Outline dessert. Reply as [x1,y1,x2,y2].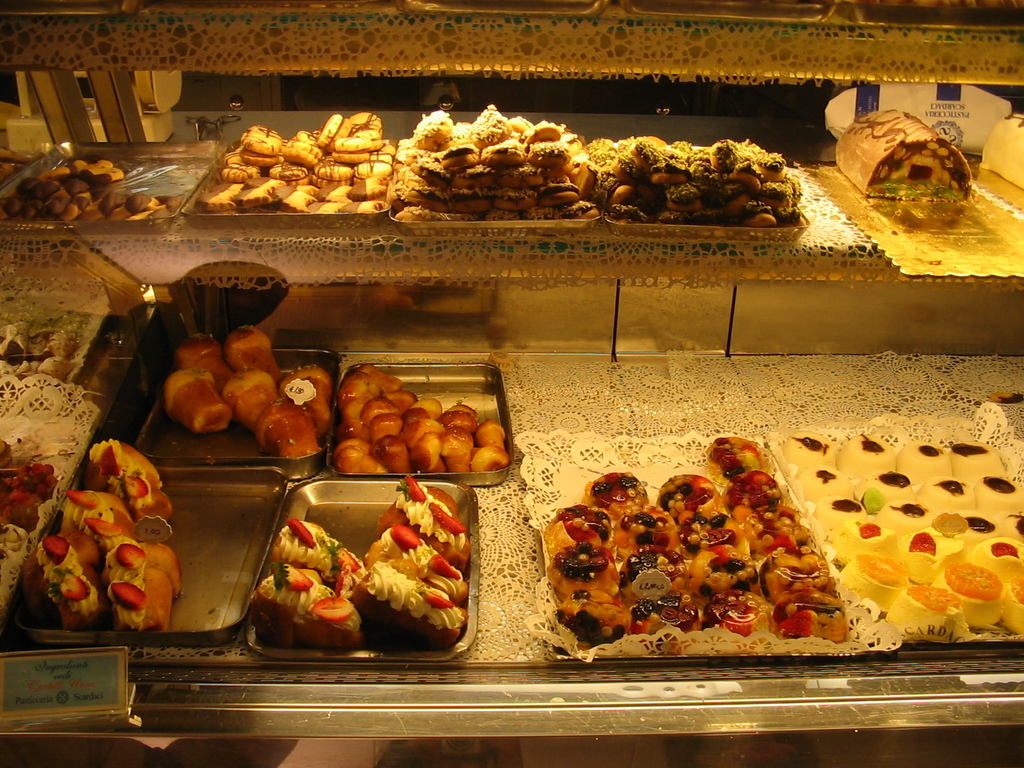
[253,561,360,653].
